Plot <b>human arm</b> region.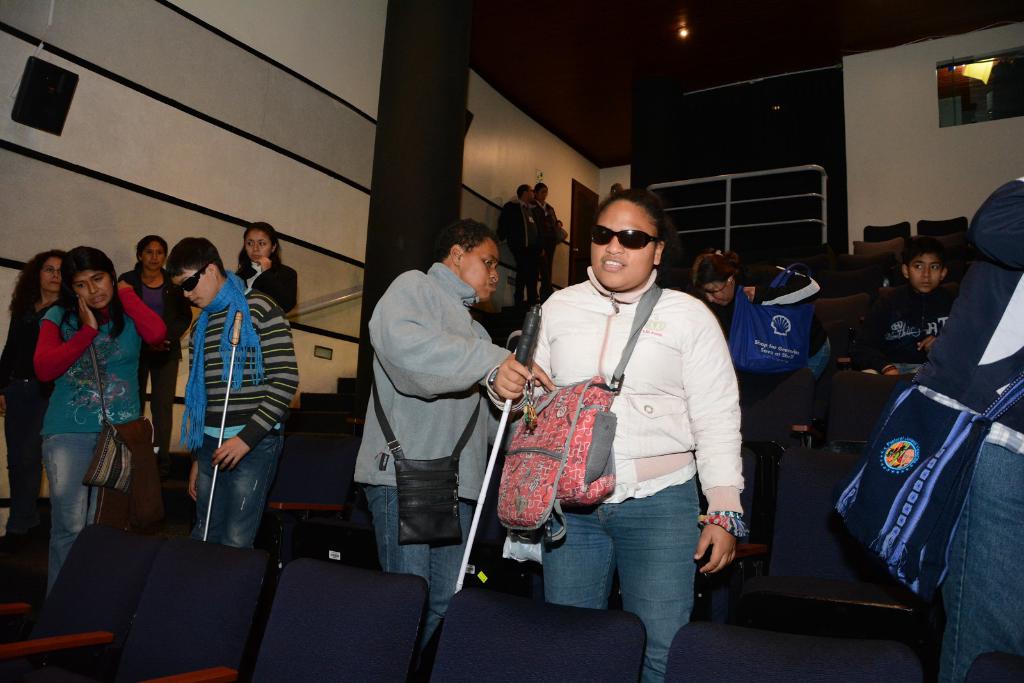
Plotted at bbox=[184, 465, 200, 504].
